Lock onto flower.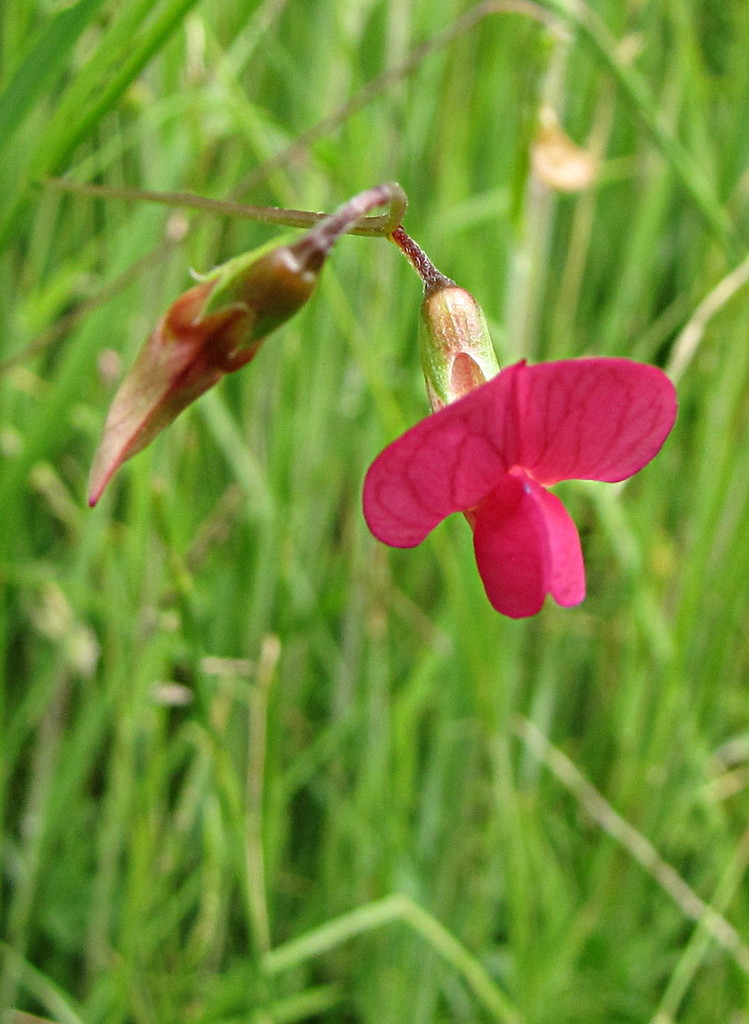
Locked: box=[355, 355, 686, 623].
